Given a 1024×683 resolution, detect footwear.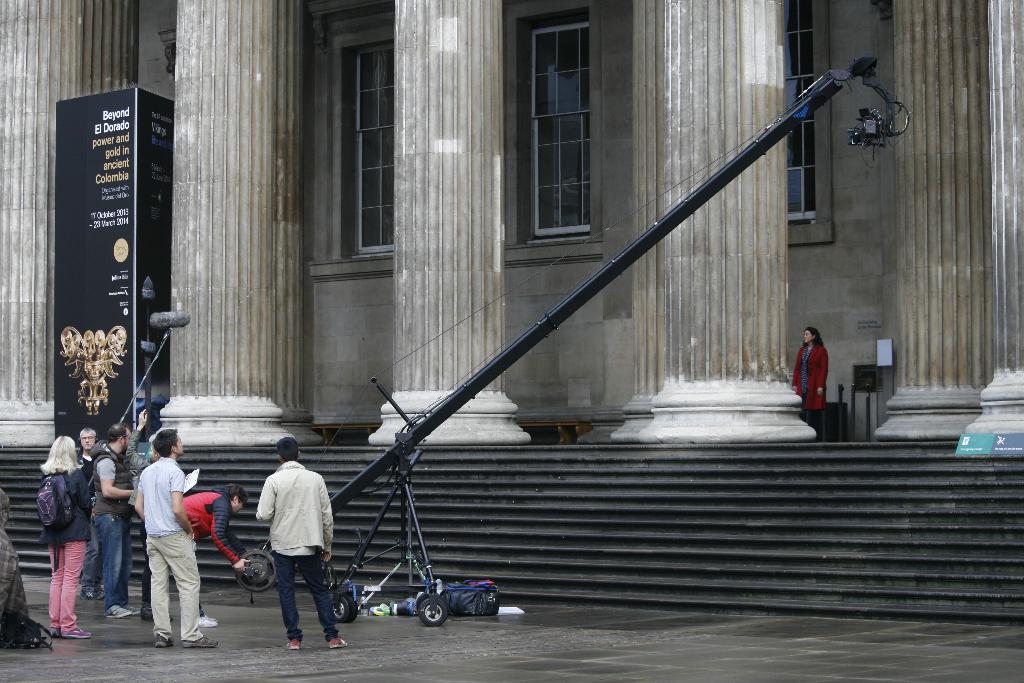
box=[61, 625, 93, 640].
